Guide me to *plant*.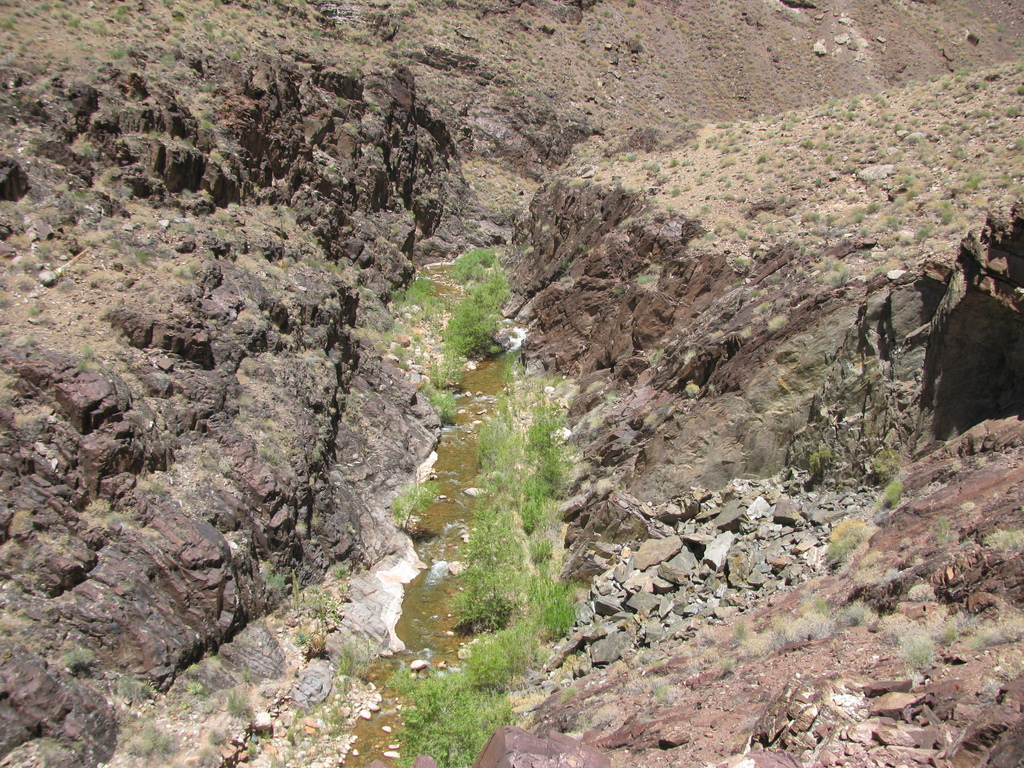
Guidance: [743,171,754,184].
